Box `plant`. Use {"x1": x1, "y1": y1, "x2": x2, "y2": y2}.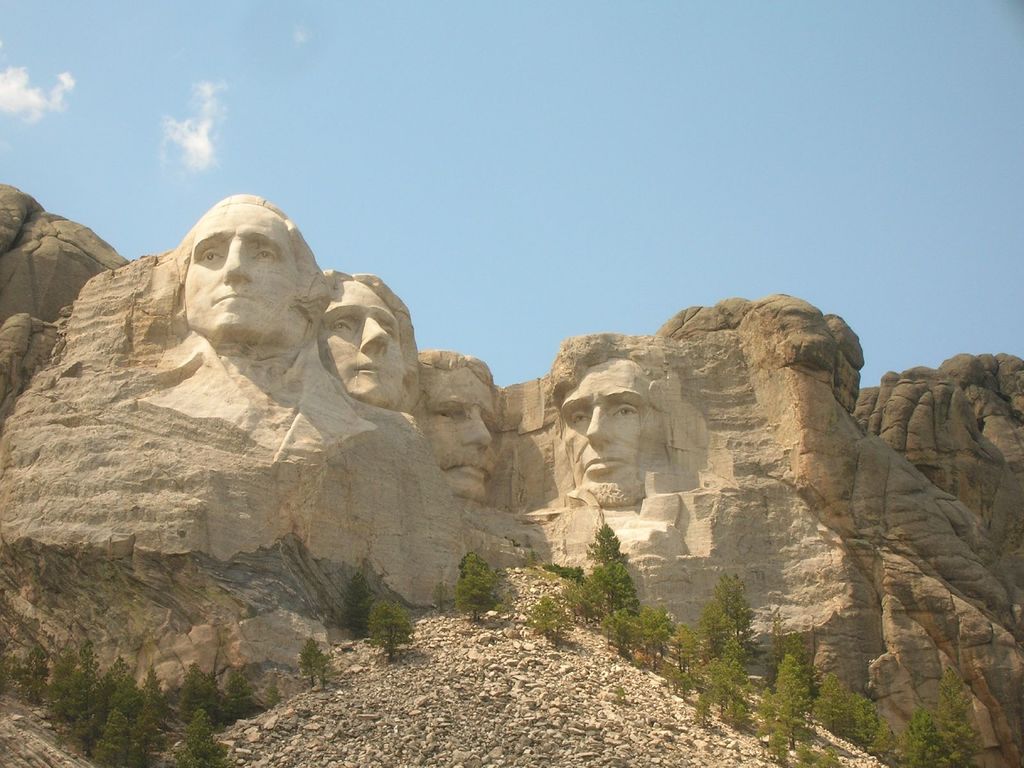
{"x1": 339, "y1": 571, "x2": 380, "y2": 638}.
